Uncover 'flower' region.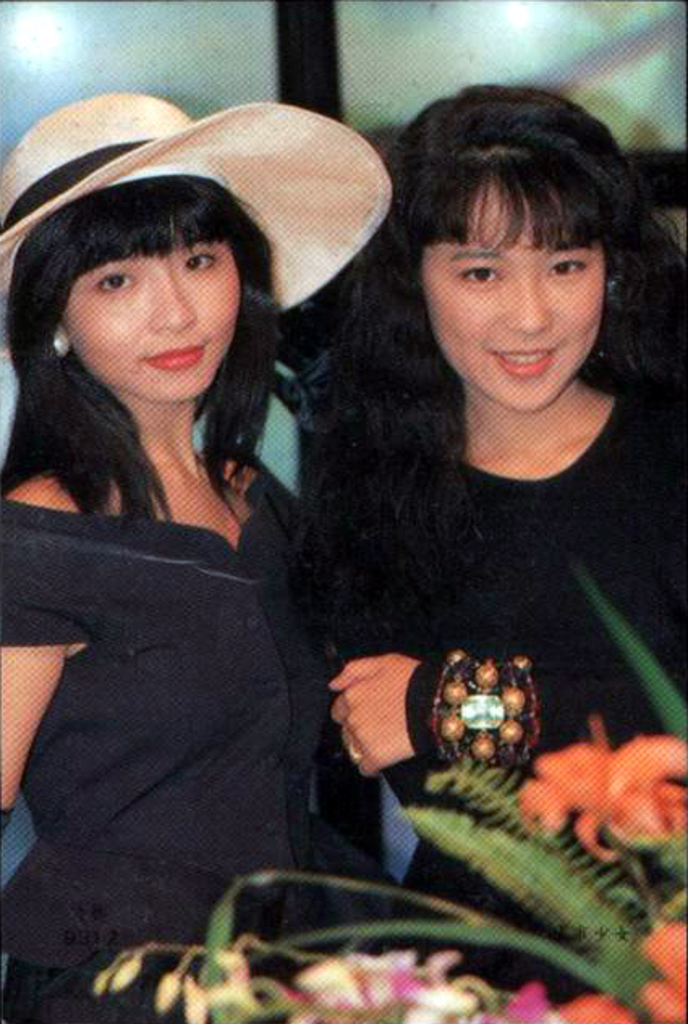
Uncovered: crop(508, 723, 685, 846).
